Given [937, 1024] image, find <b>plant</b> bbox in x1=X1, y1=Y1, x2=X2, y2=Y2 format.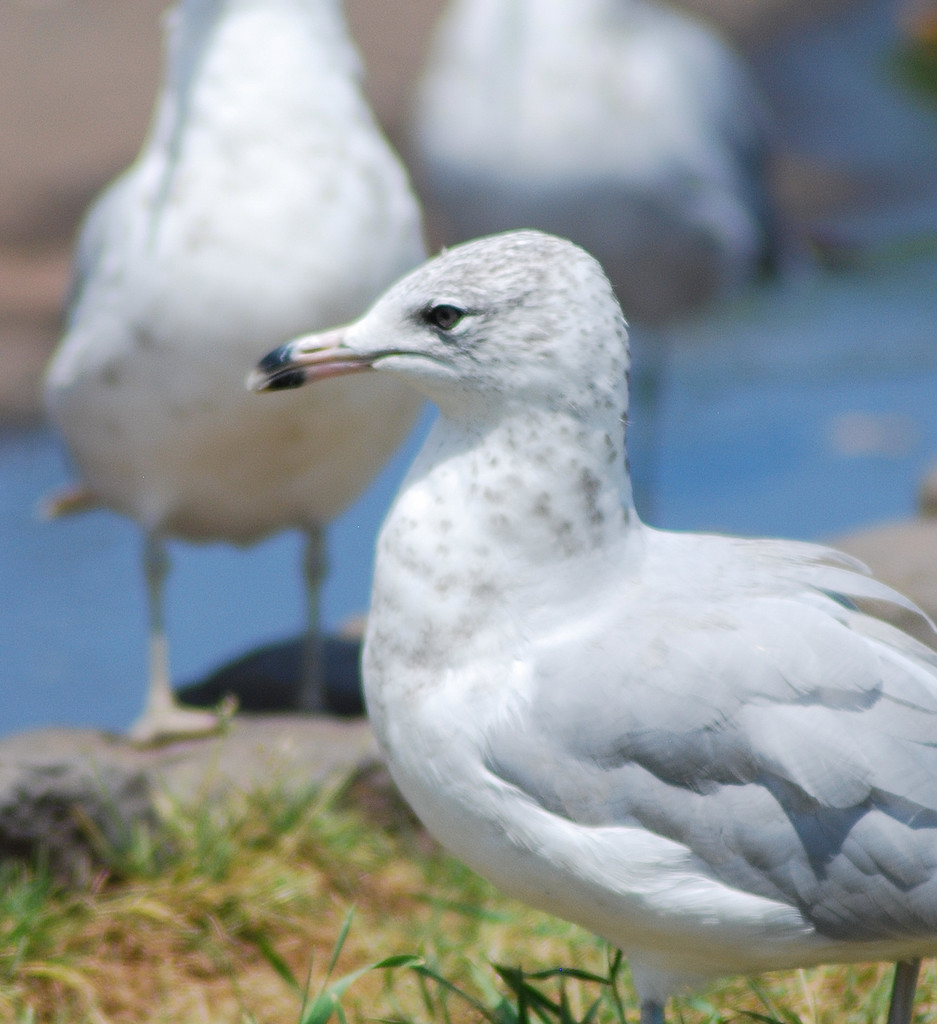
x1=294, y1=899, x2=486, y2=1023.
